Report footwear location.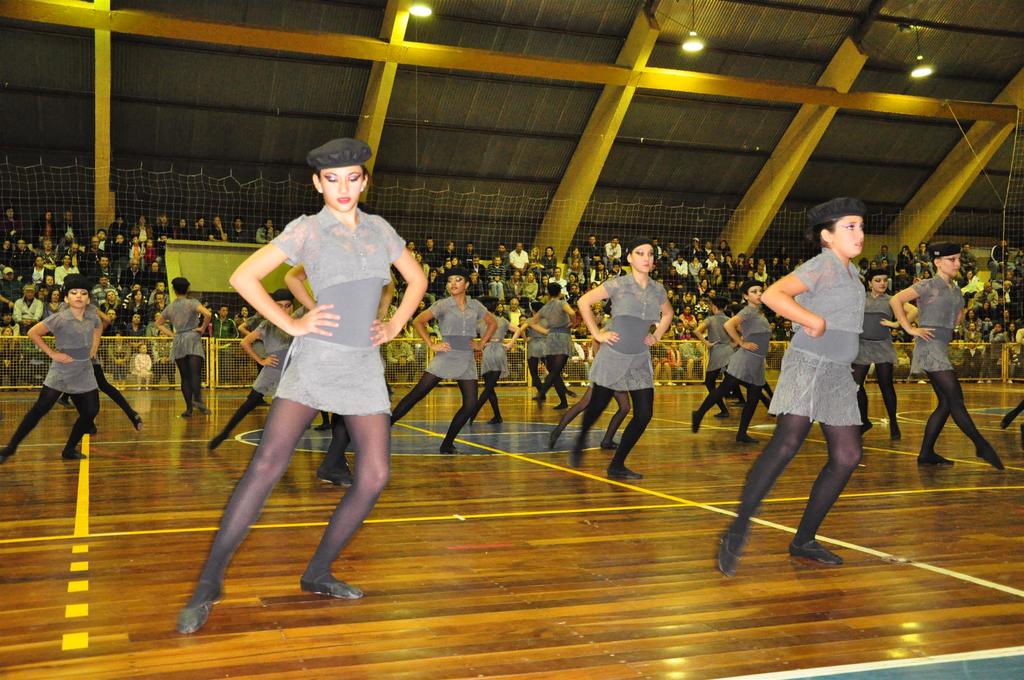
Report: pyautogui.locateOnScreen(316, 460, 358, 487).
